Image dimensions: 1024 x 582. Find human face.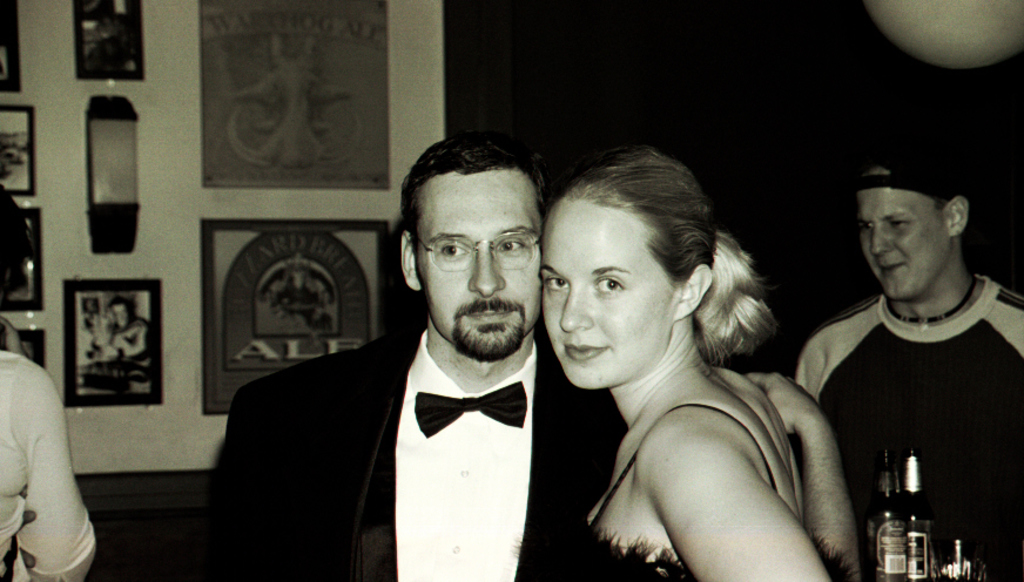
detection(417, 178, 546, 360).
